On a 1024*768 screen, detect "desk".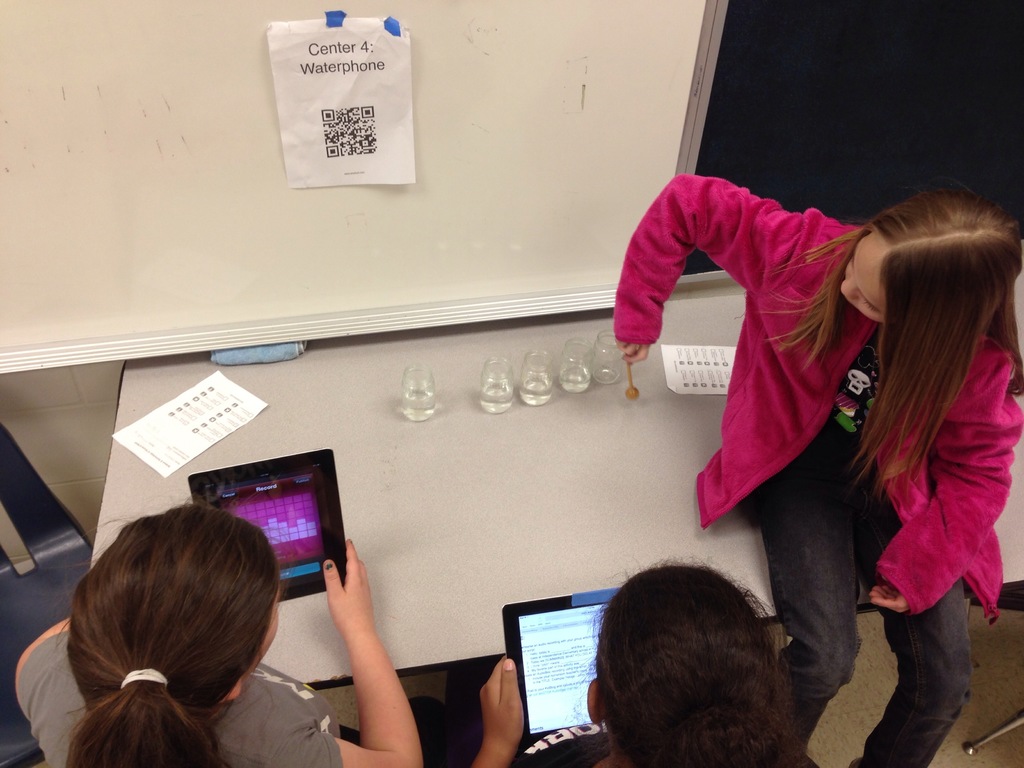
Rect(85, 234, 1023, 692).
